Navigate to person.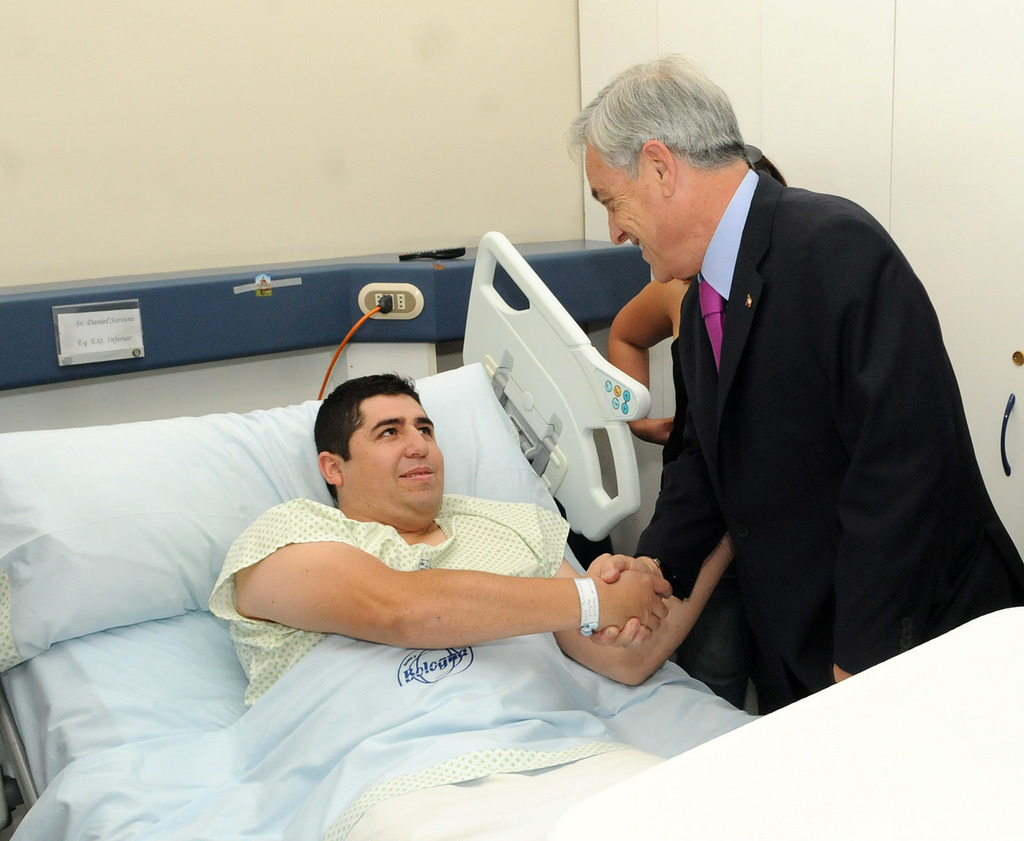
Navigation target: x1=604, y1=140, x2=787, y2=715.
